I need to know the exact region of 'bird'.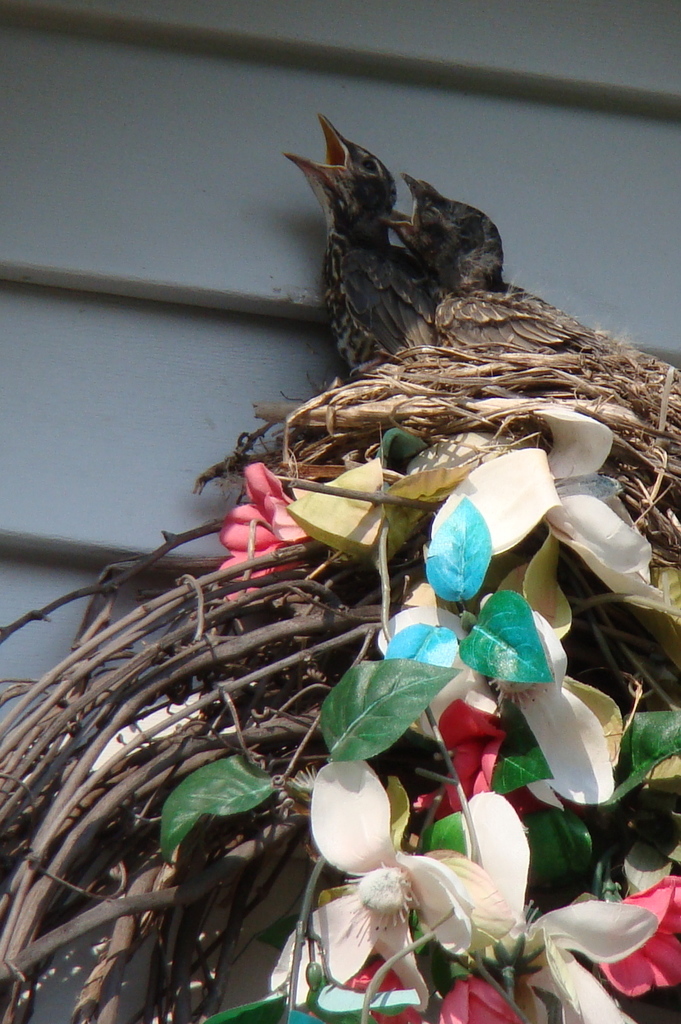
Region: {"left": 376, "top": 170, "right": 614, "bottom": 369}.
